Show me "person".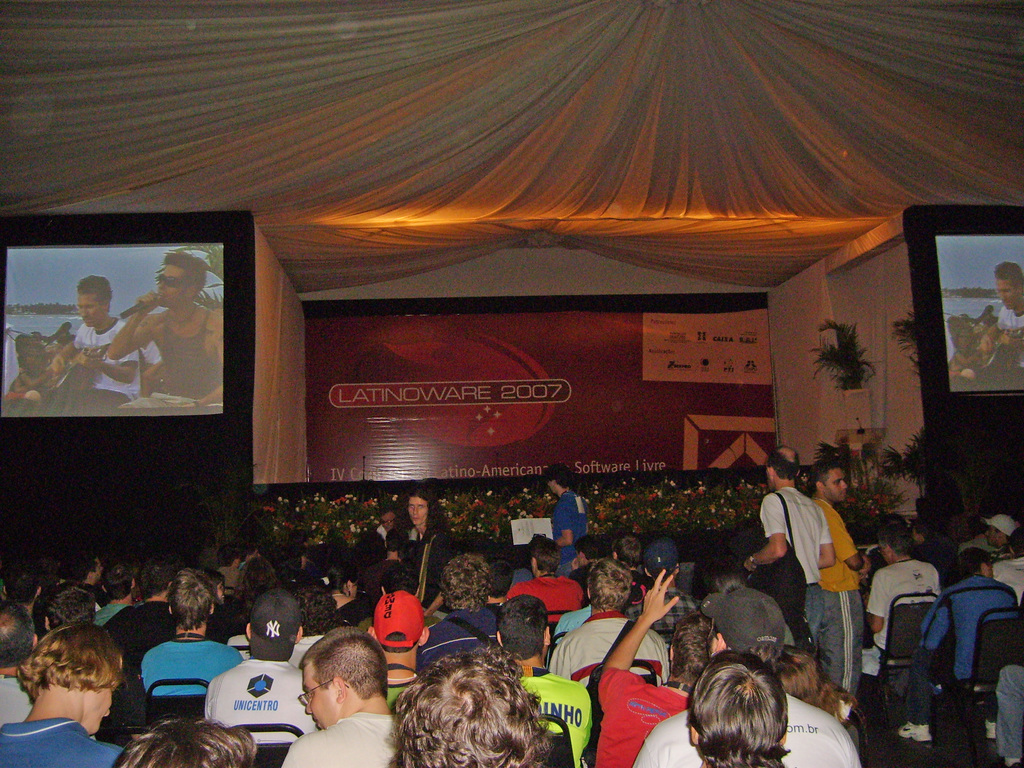
"person" is here: x1=995 y1=666 x2=1023 y2=767.
